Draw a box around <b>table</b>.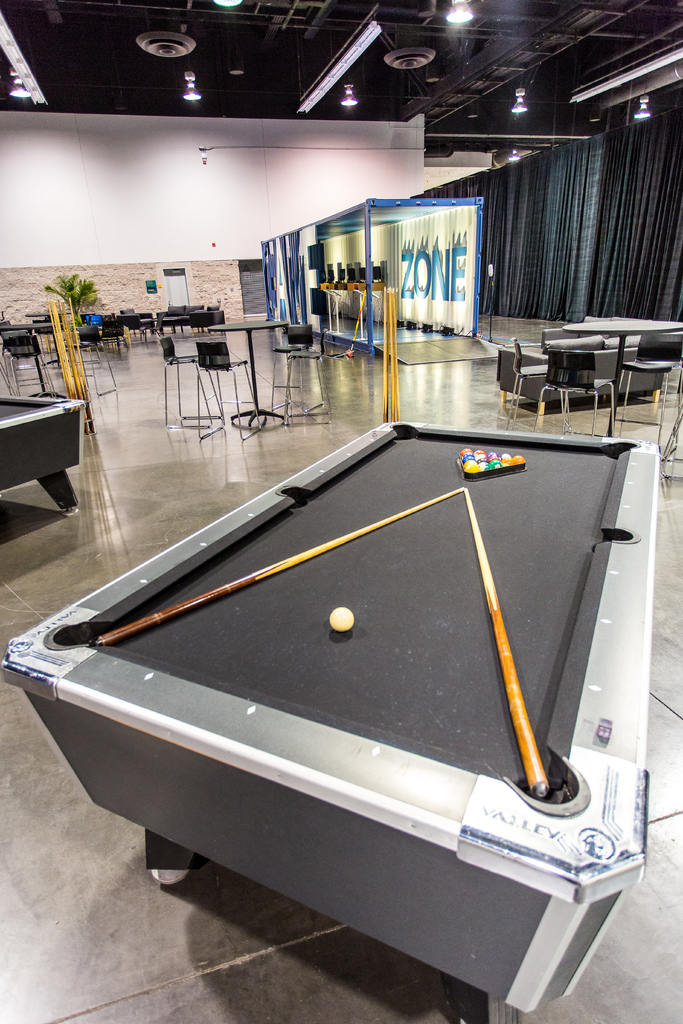
BBox(86, 323, 131, 349).
